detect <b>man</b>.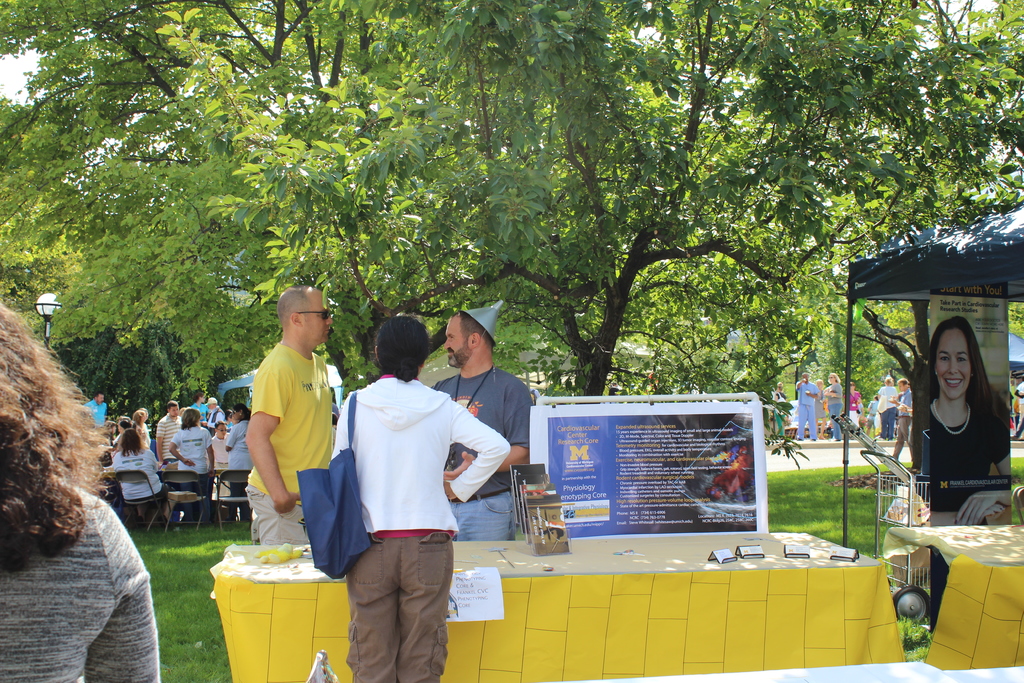
Detected at box(230, 299, 344, 555).
